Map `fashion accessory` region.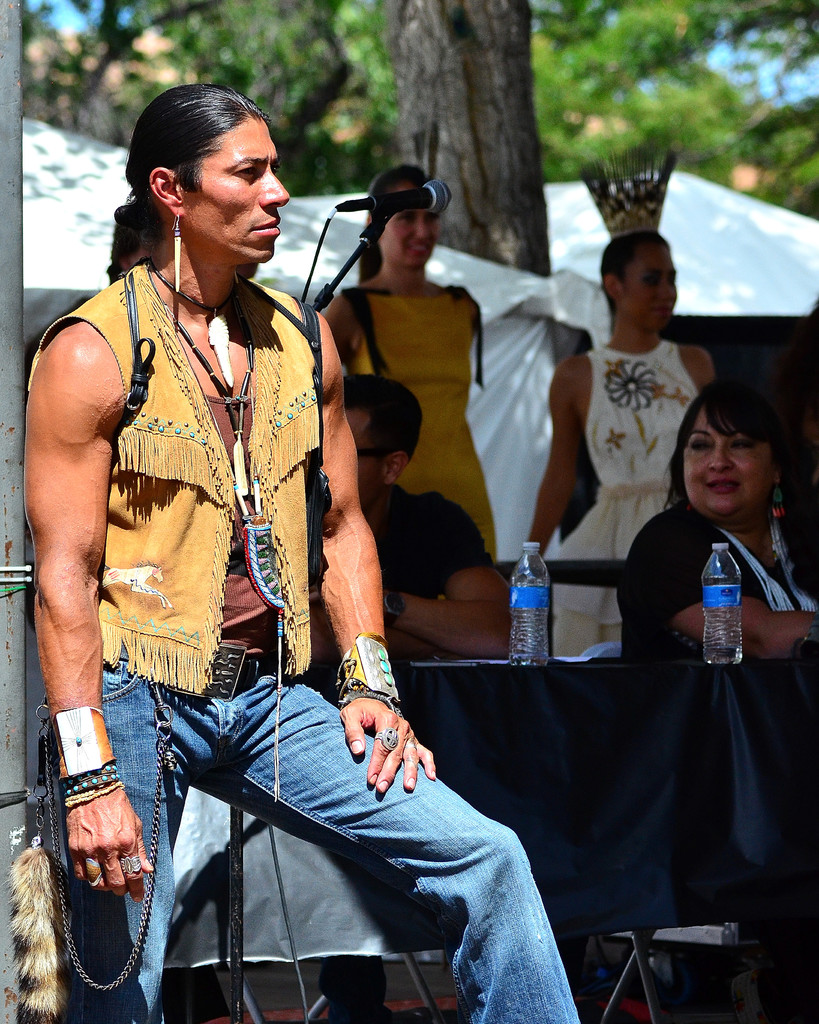
Mapped to box(174, 211, 183, 295).
